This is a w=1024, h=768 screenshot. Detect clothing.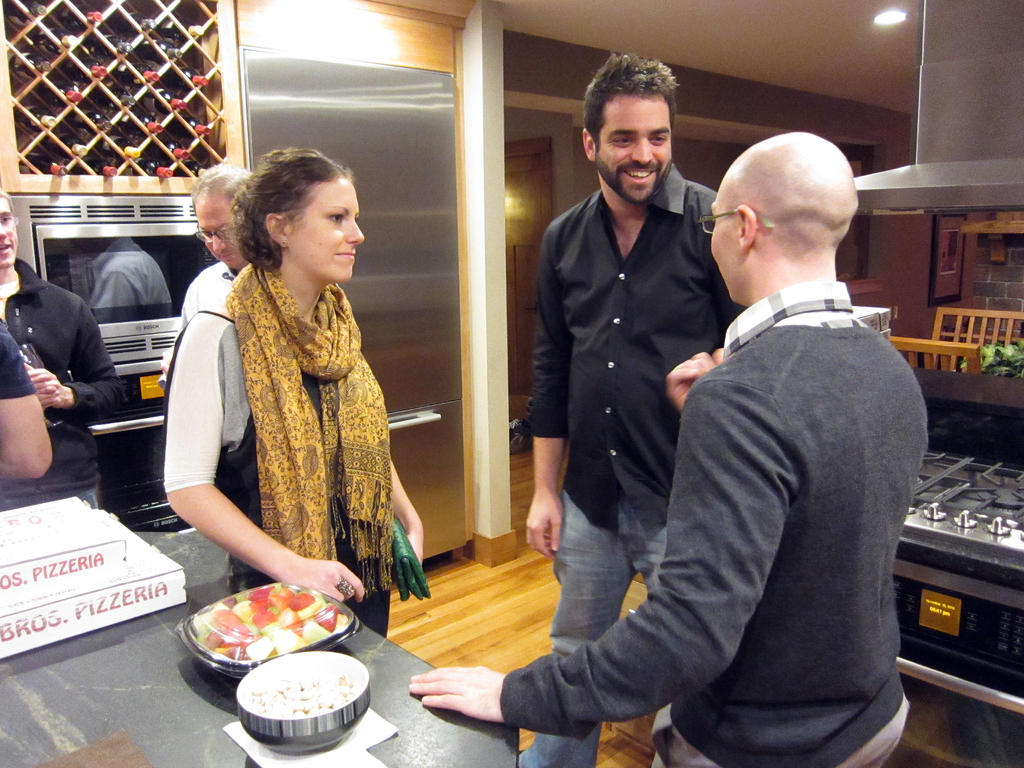
(155,237,422,621).
